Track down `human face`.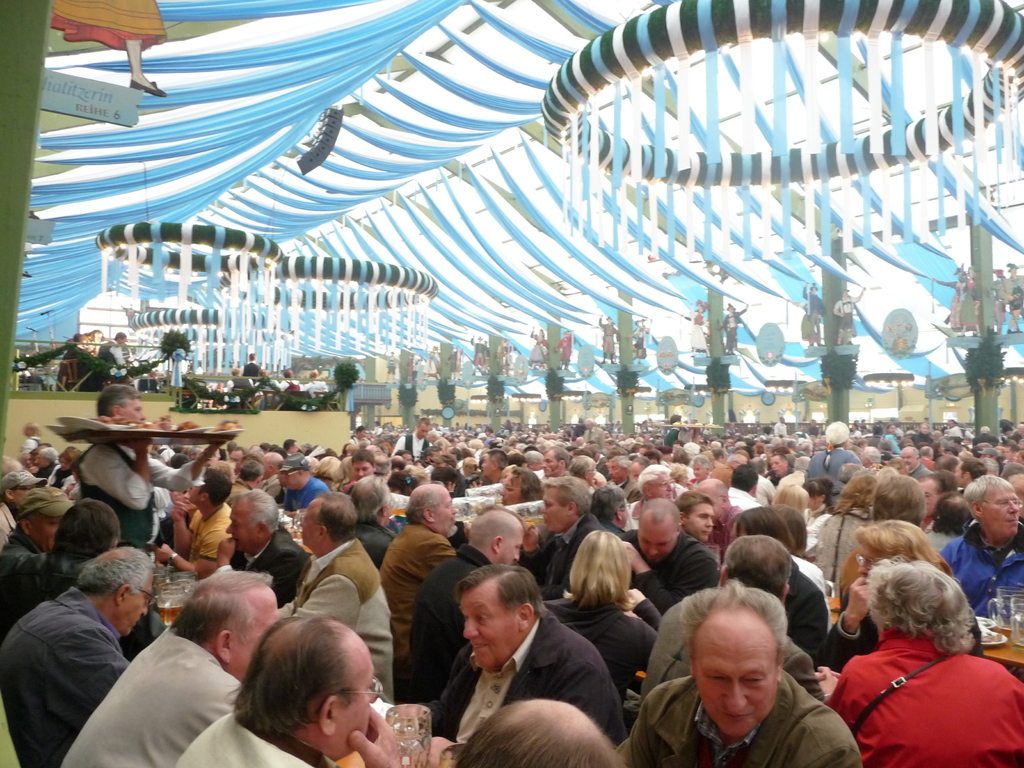
Tracked to bbox=[588, 467, 596, 484].
